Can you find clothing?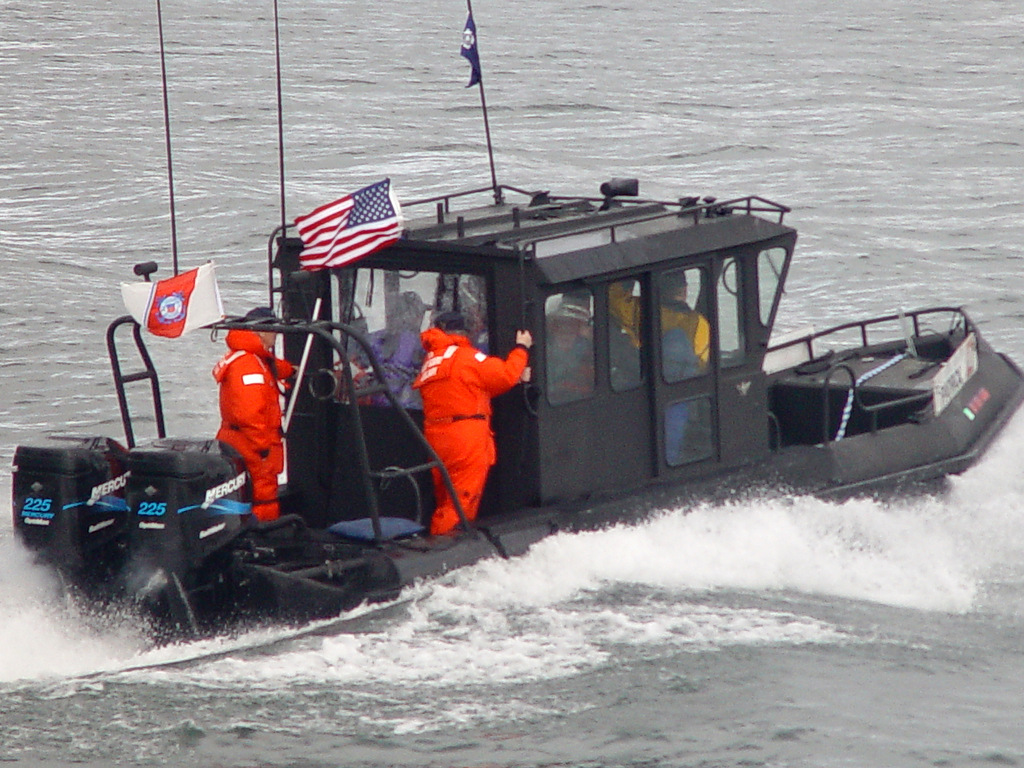
Yes, bounding box: select_region(210, 321, 309, 518).
